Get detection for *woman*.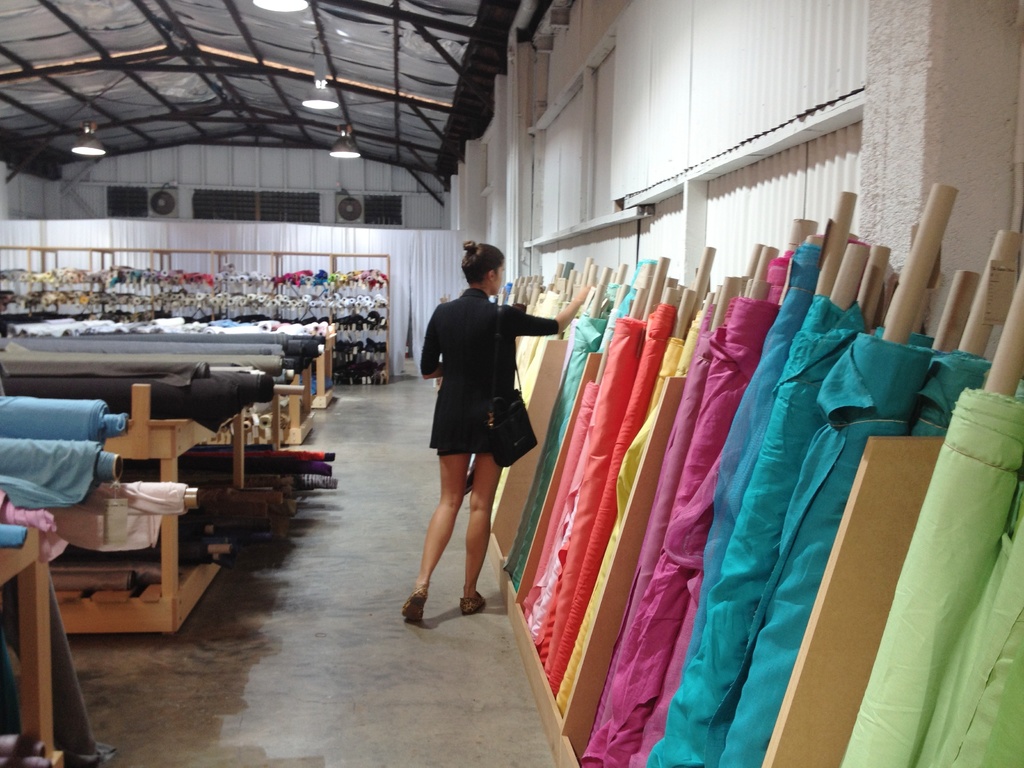
Detection: <bbox>420, 259, 562, 593</bbox>.
